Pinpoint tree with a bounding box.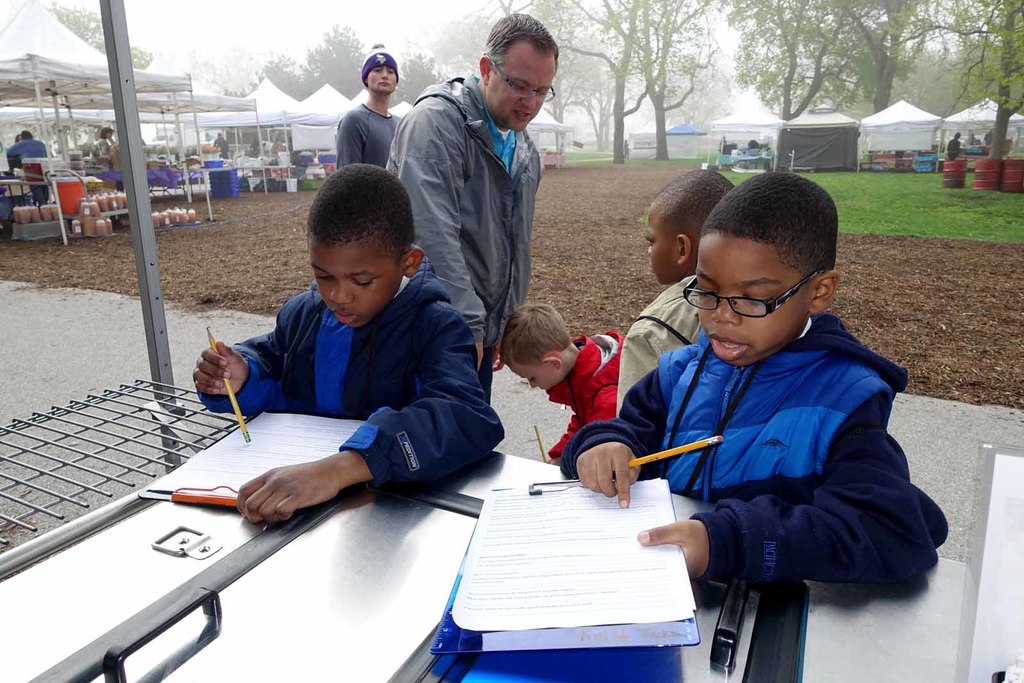
rect(835, 0, 927, 111).
